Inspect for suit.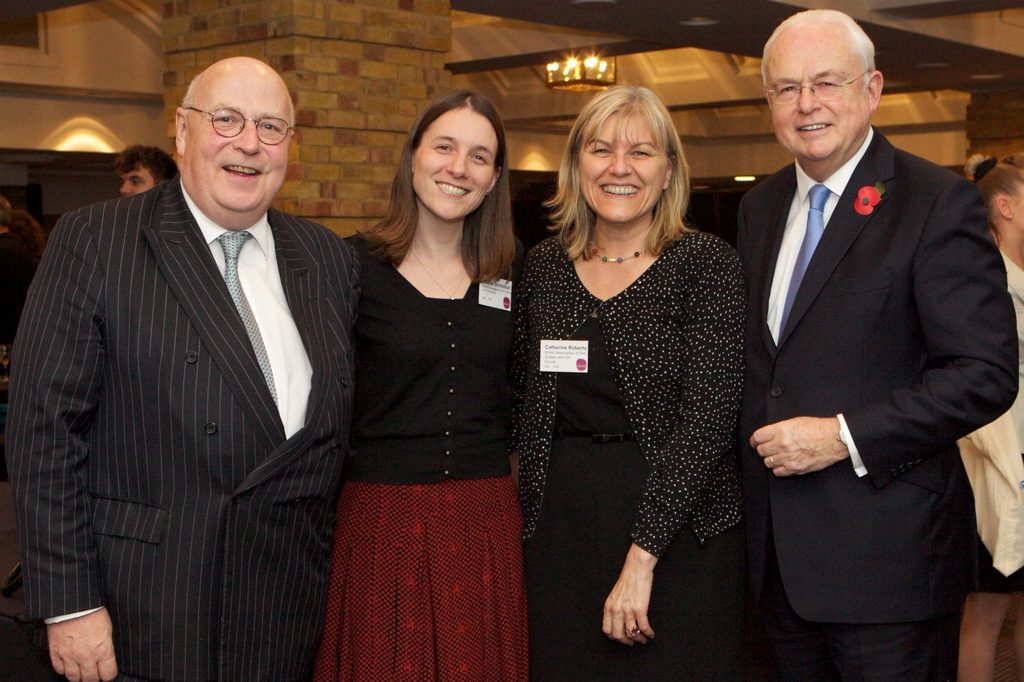
Inspection: 39 44 392 672.
